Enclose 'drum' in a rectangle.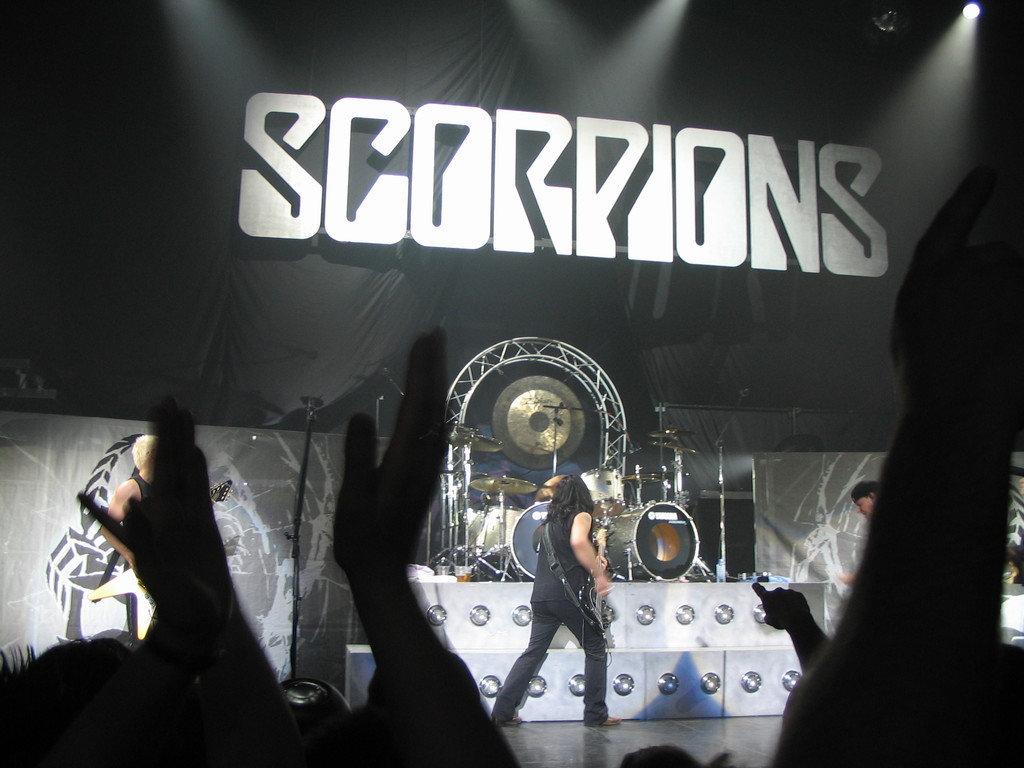
box=[465, 509, 484, 557].
